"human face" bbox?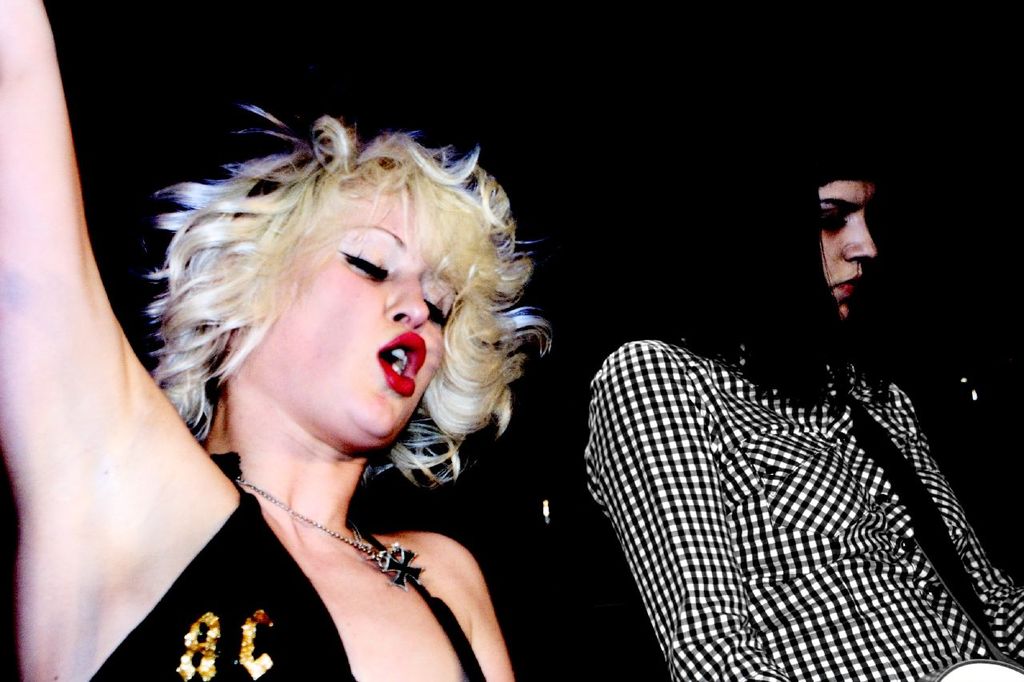
box=[219, 181, 450, 457]
